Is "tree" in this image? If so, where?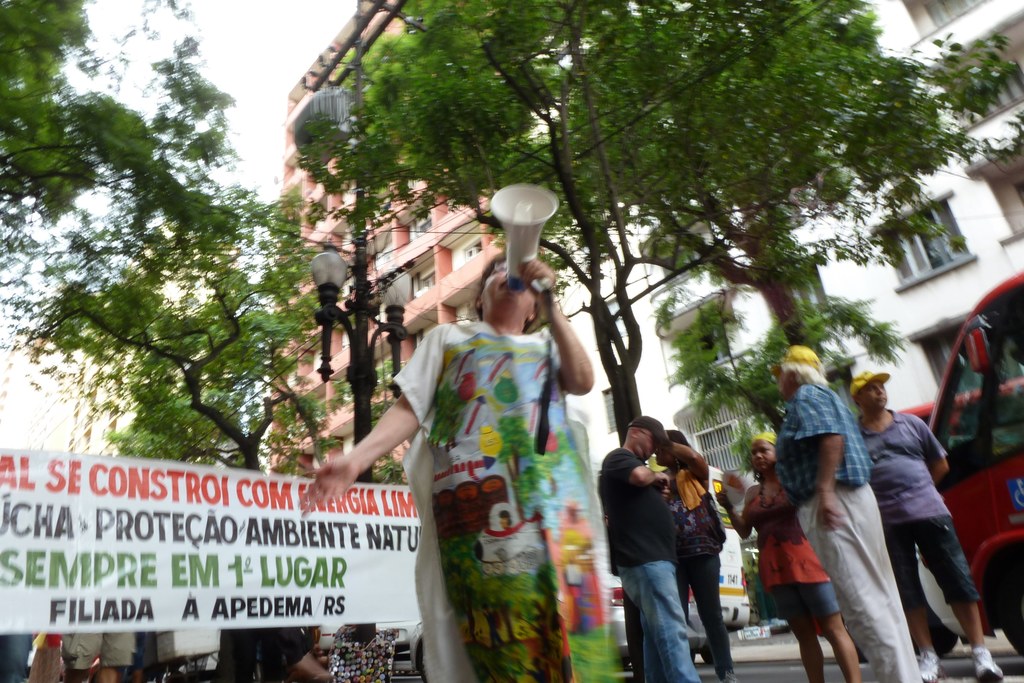
Yes, at x1=282, y1=0, x2=745, y2=466.
